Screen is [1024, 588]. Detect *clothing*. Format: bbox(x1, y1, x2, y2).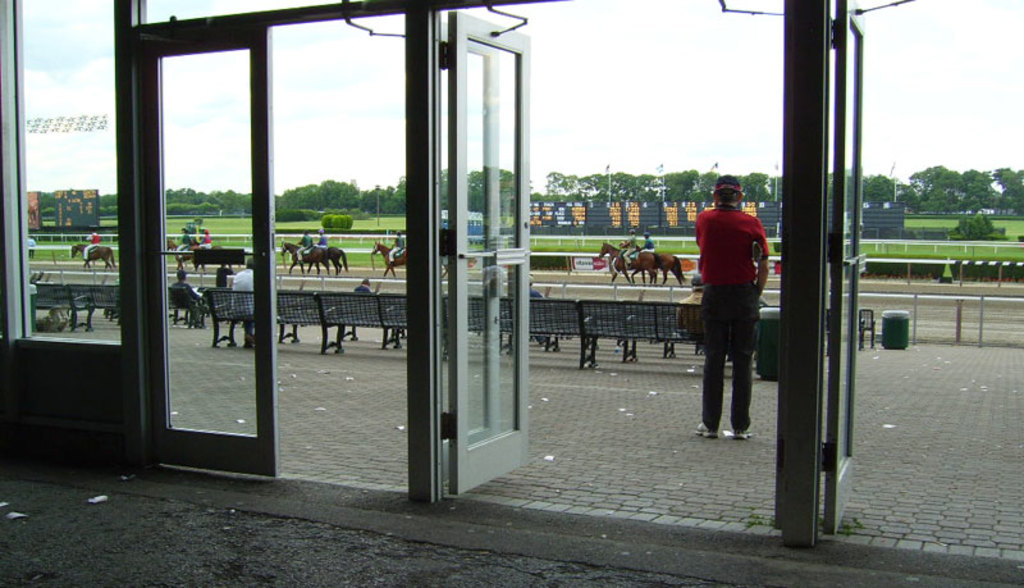
bbox(81, 233, 104, 263).
